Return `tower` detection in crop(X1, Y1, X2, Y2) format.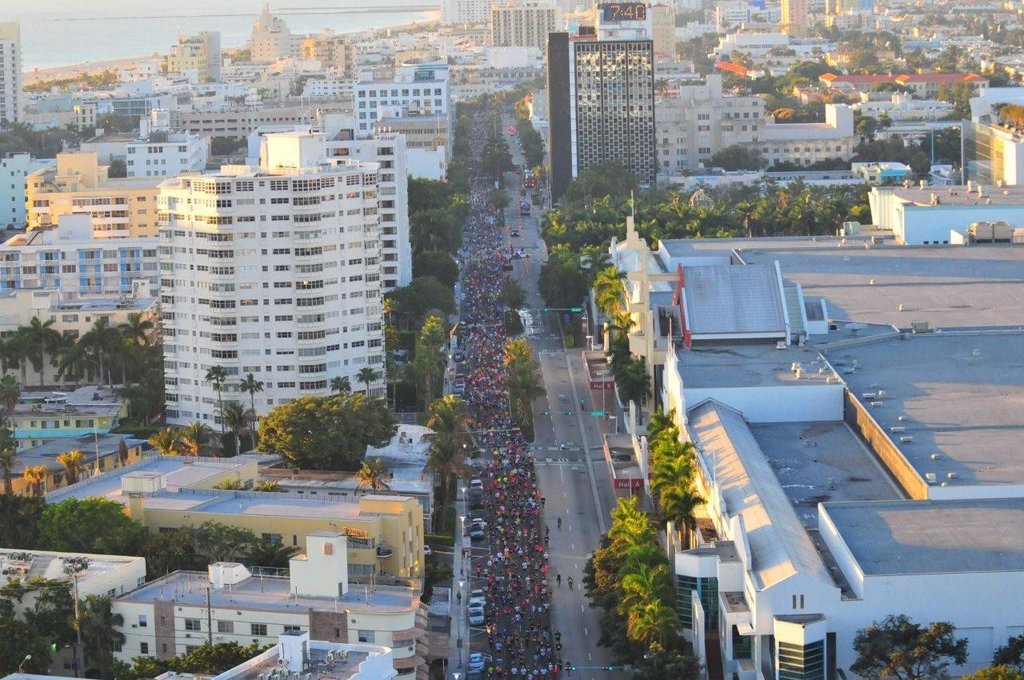
crop(0, 21, 25, 130).
